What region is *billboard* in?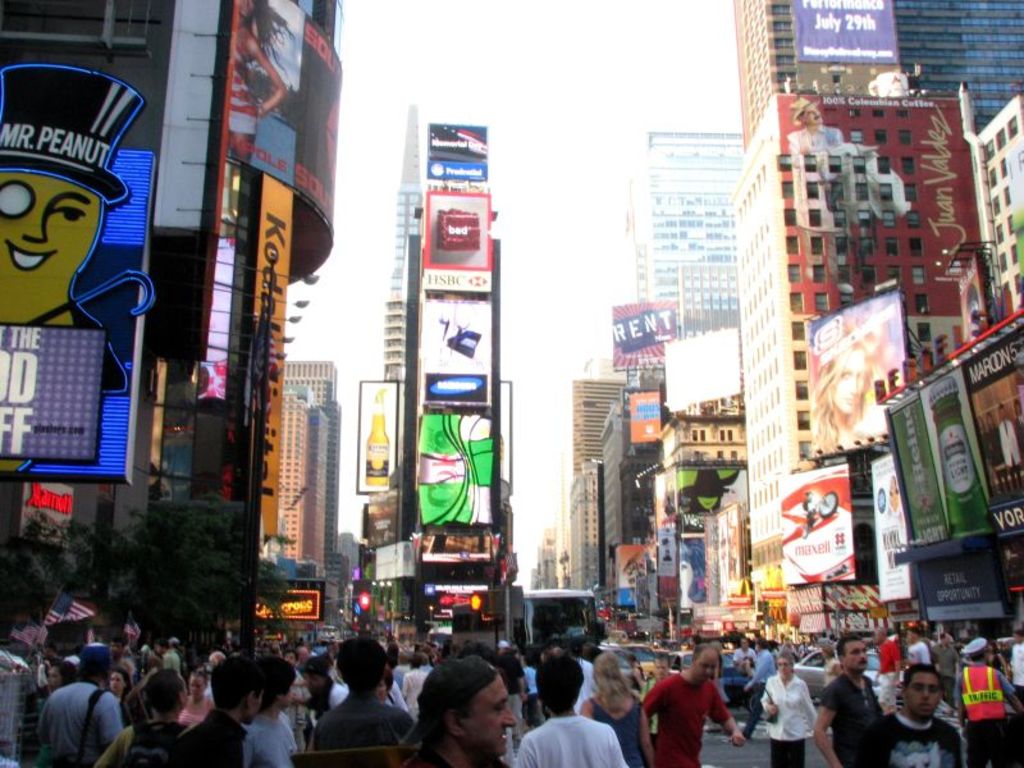
x1=792, y1=0, x2=896, y2=63.
